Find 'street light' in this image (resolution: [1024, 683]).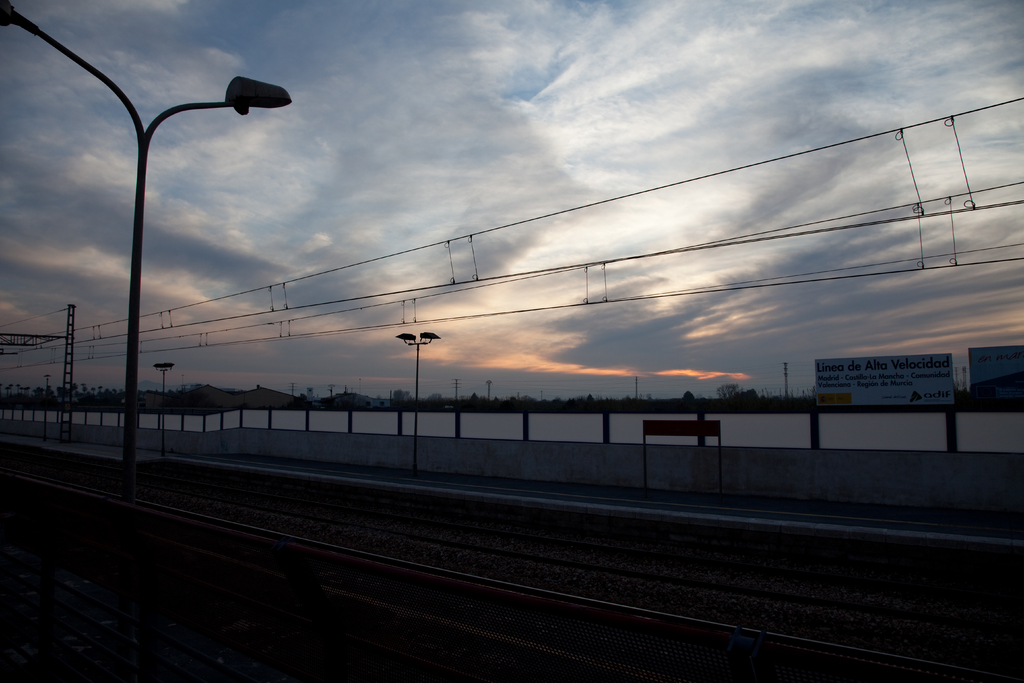
bbox=[397, 334, 440, 481].
